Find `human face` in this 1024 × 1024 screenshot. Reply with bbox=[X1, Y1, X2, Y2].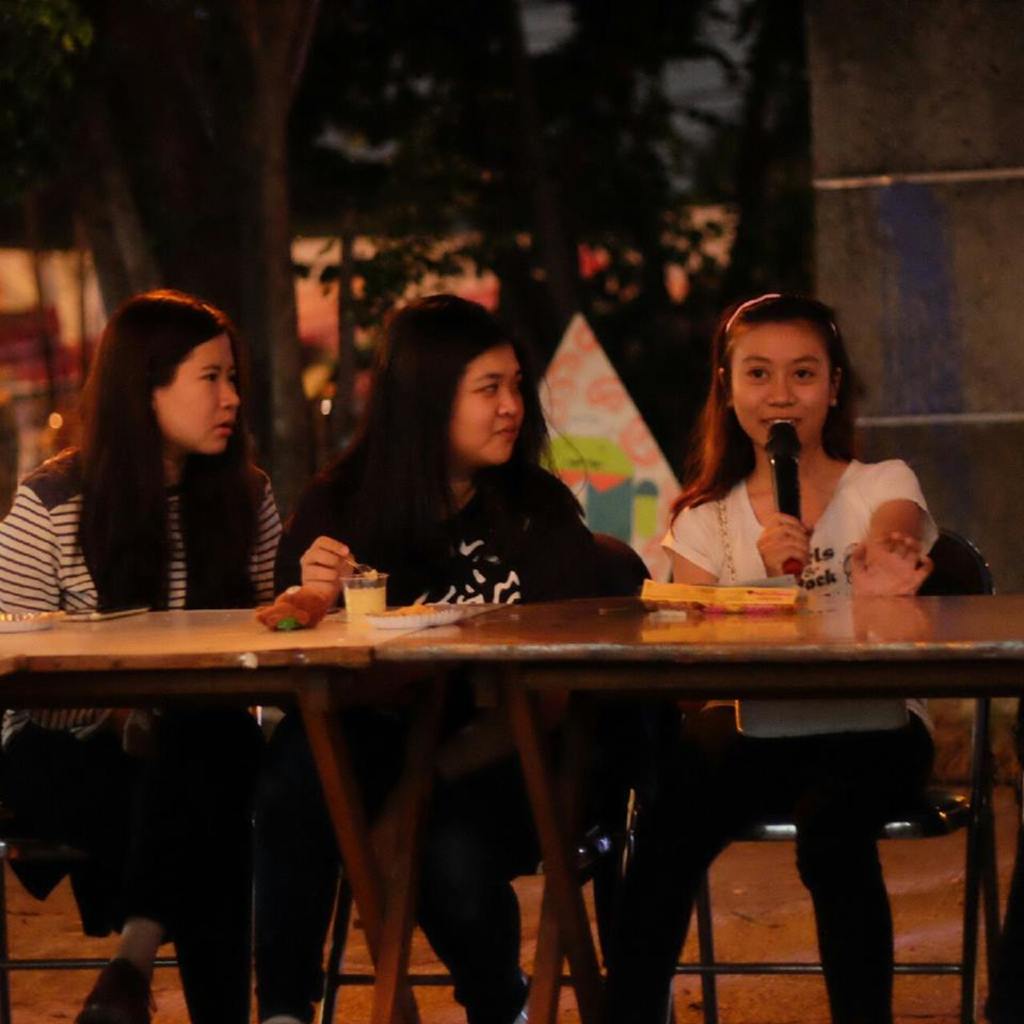
bbox=[732, 323, 831, 454].
